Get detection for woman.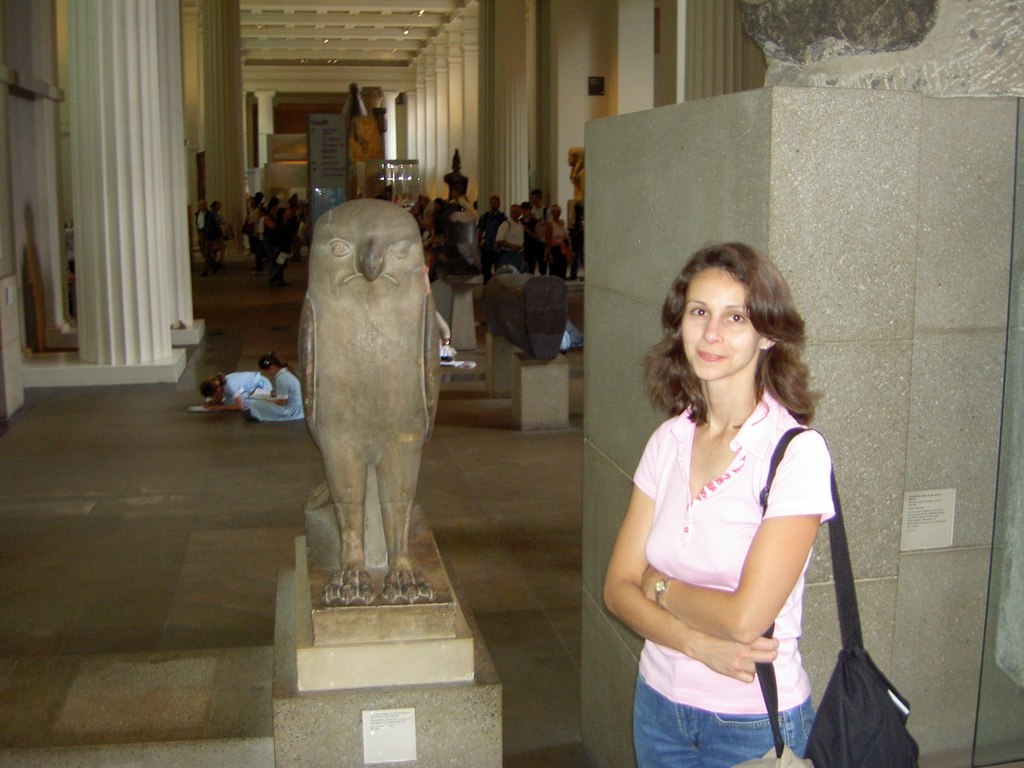
Detection: left=599, top=234, right=841, bottom=767.
